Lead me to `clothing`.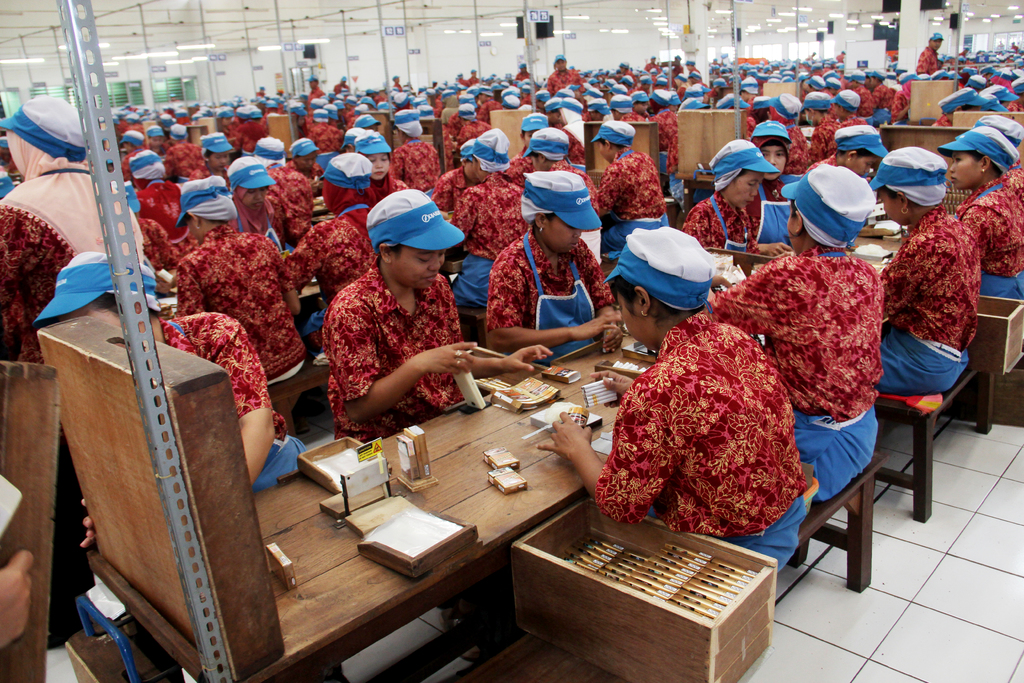
Lead to {"left": 884, "top": 209, "right": 984, "bottom": 395}.
